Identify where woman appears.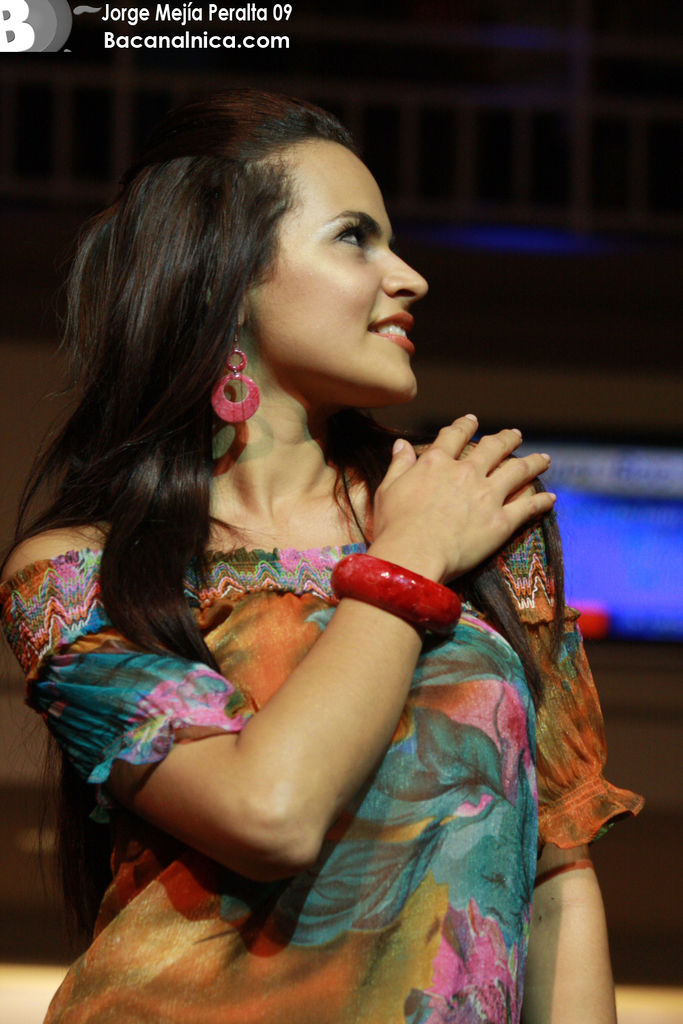
Appears at box(12, 94, 552, 1023).
